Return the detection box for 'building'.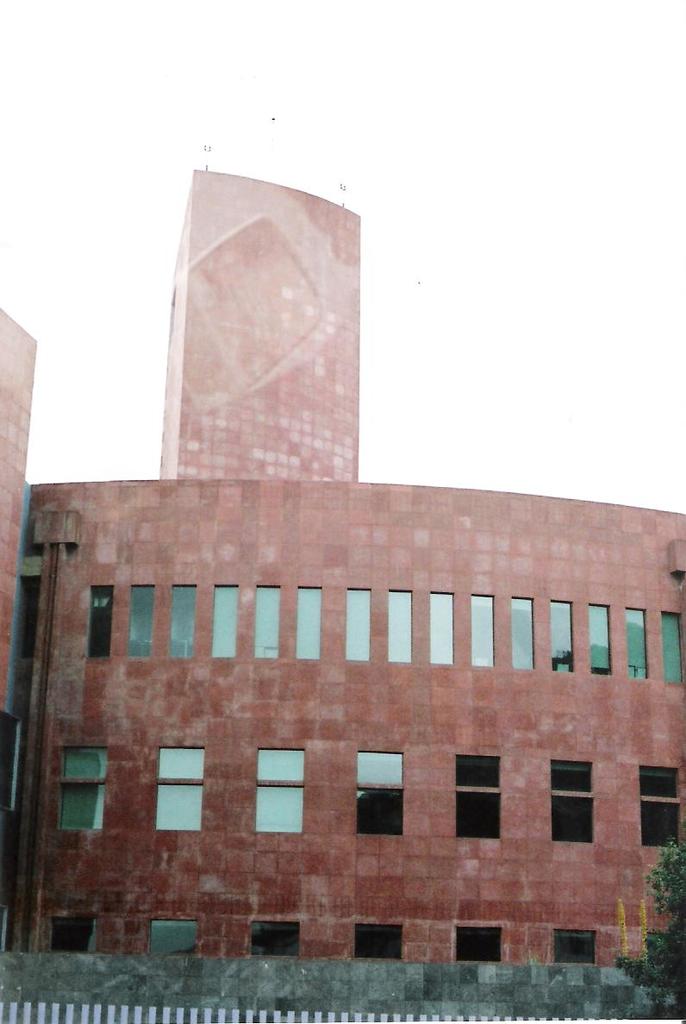
box=[0, 145, 685, 1023].
